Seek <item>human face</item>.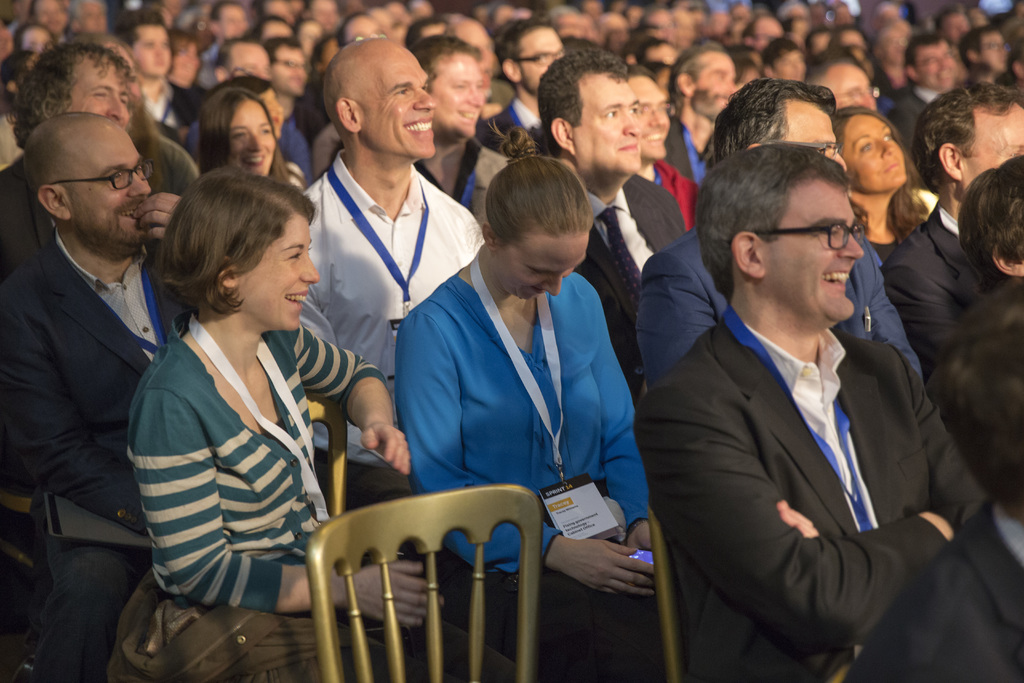
x1=767 y1=186 x2=863 y2=322.
